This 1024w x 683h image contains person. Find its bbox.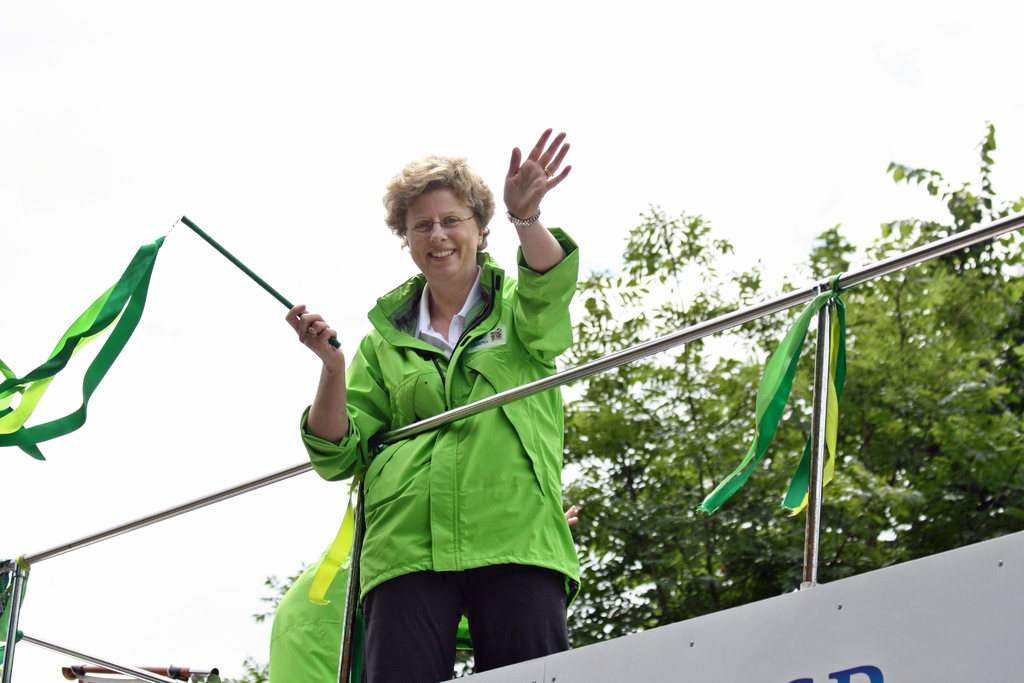
crop(297, 136, 583, 682).
